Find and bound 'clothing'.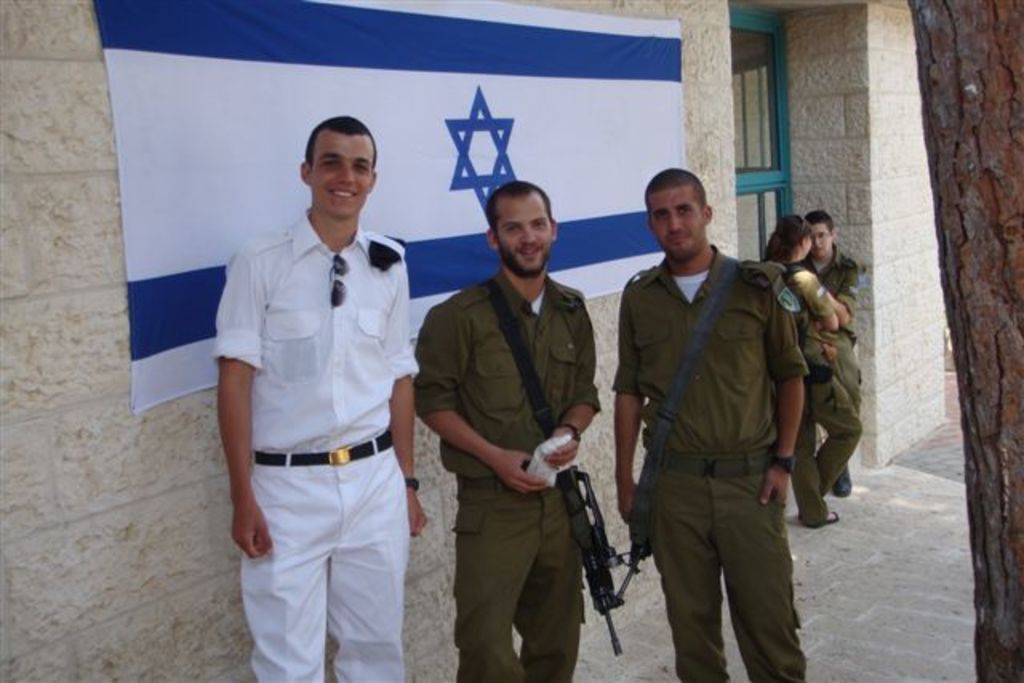
Bound: 787:259:866:526.
